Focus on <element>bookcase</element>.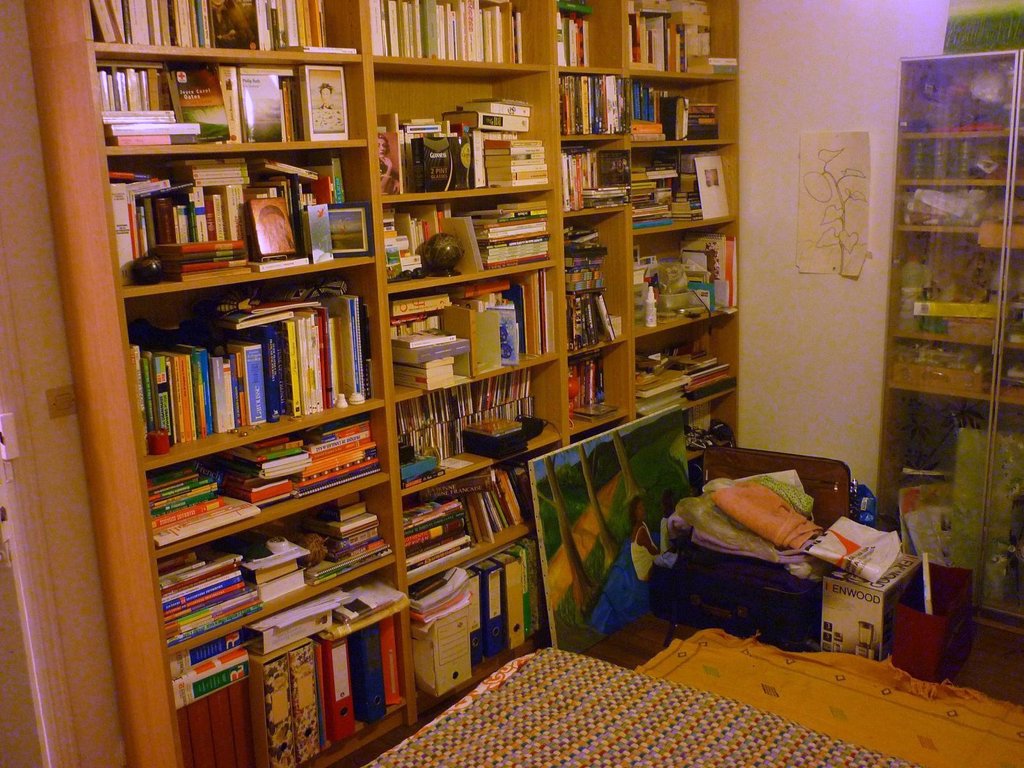
Focused at [72, 30, 783, 744].
